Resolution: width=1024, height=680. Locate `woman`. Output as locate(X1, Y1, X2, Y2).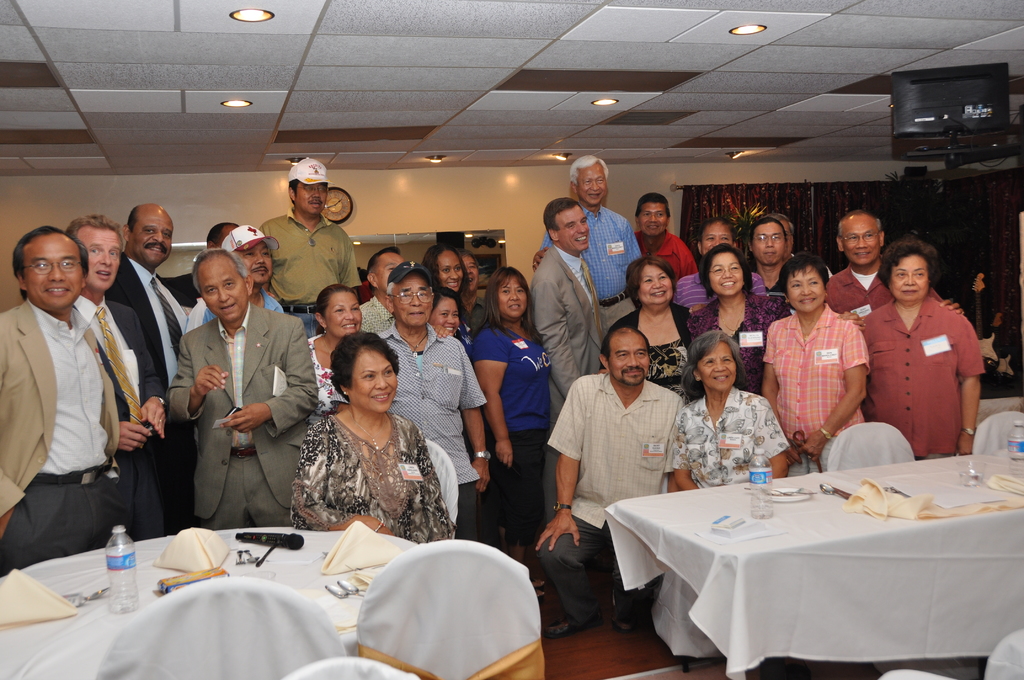
locate(762, 255, 870, 478).
